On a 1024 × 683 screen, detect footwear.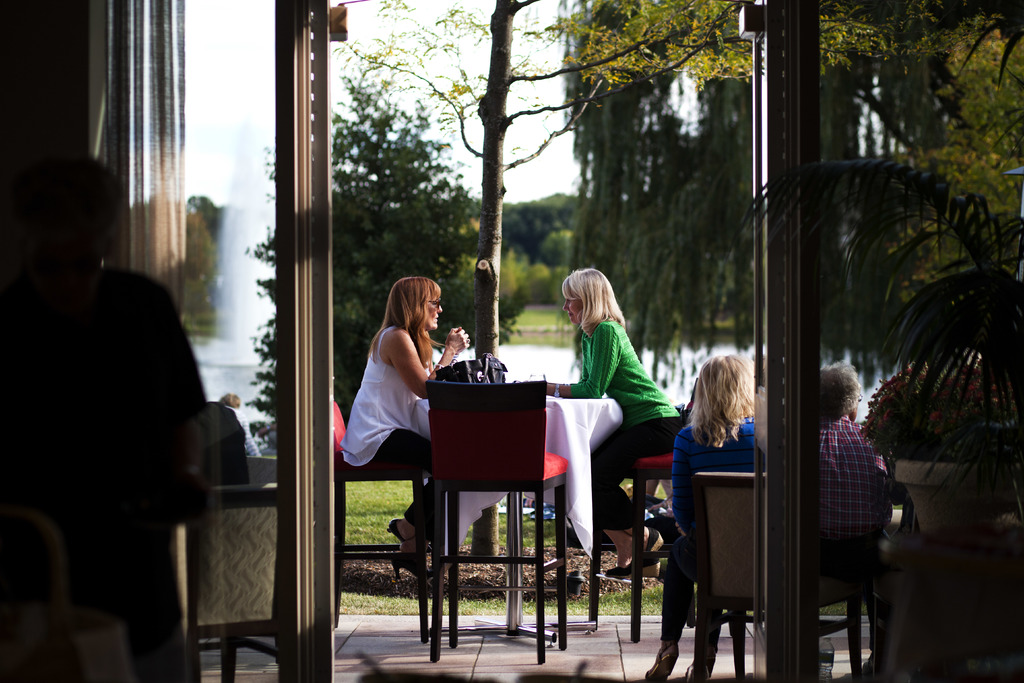
left=684, top=660, right=710, bottom=682.
